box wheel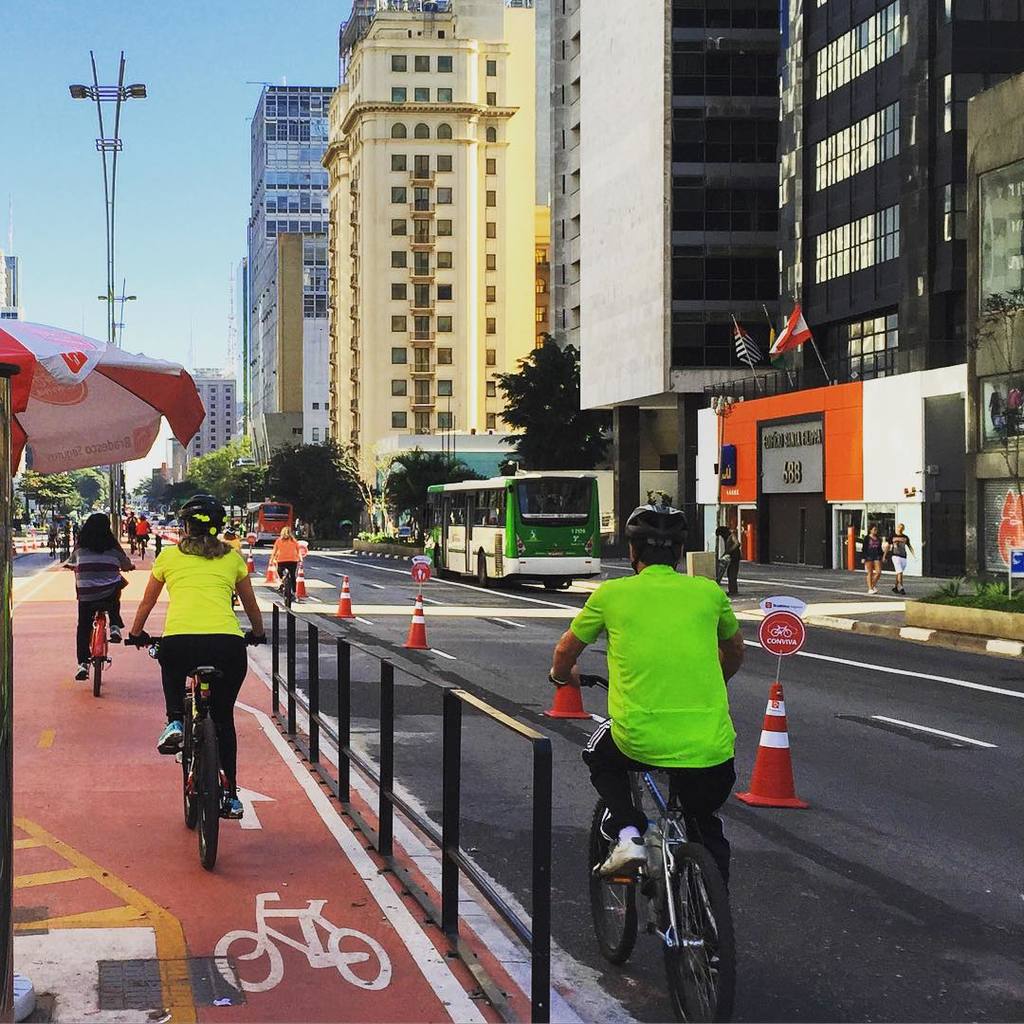
detection(283, 578, 292, 611)
